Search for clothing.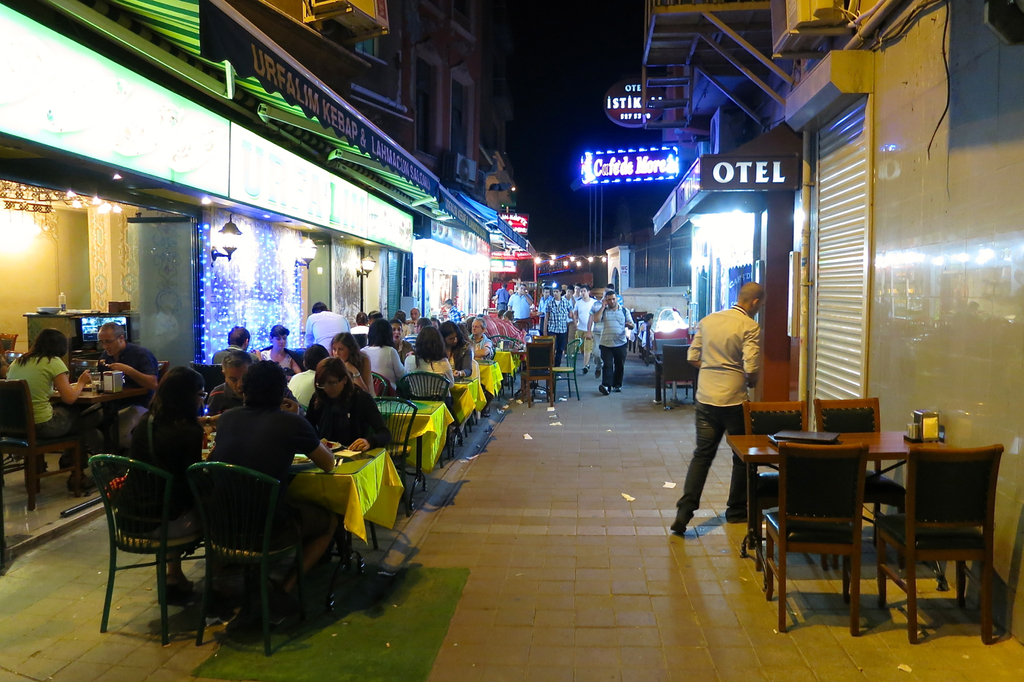
Found at box=[103, 341, 152, 384].
